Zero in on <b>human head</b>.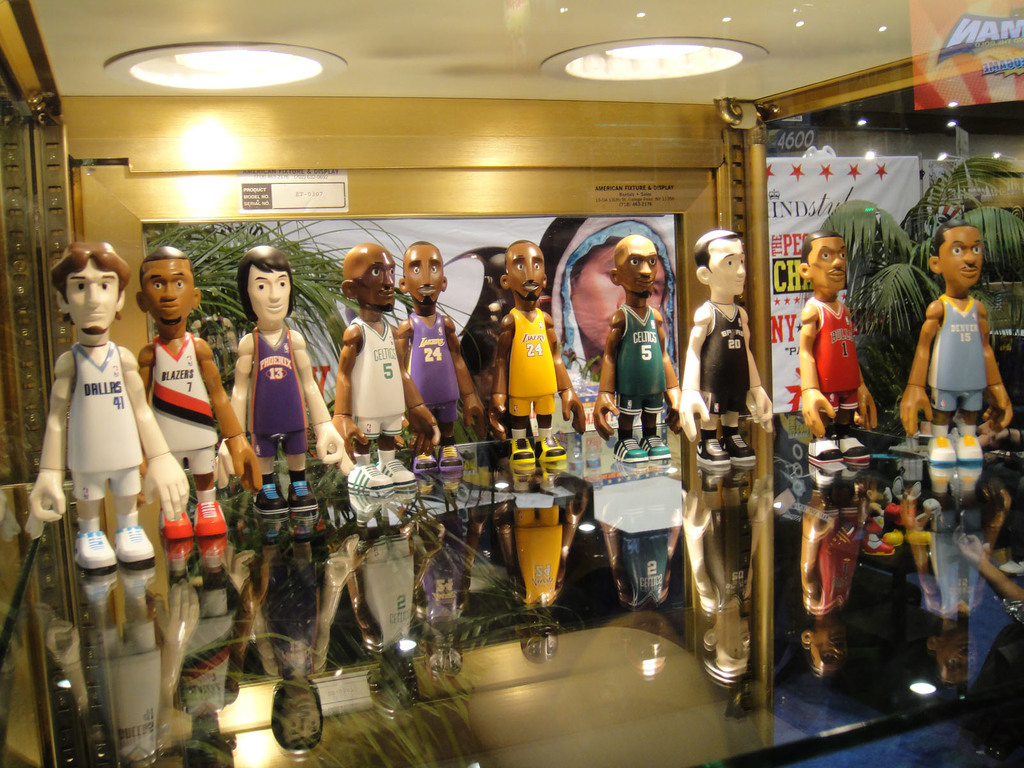
Zeroed in: Rect(136, 246, 202, 327).
